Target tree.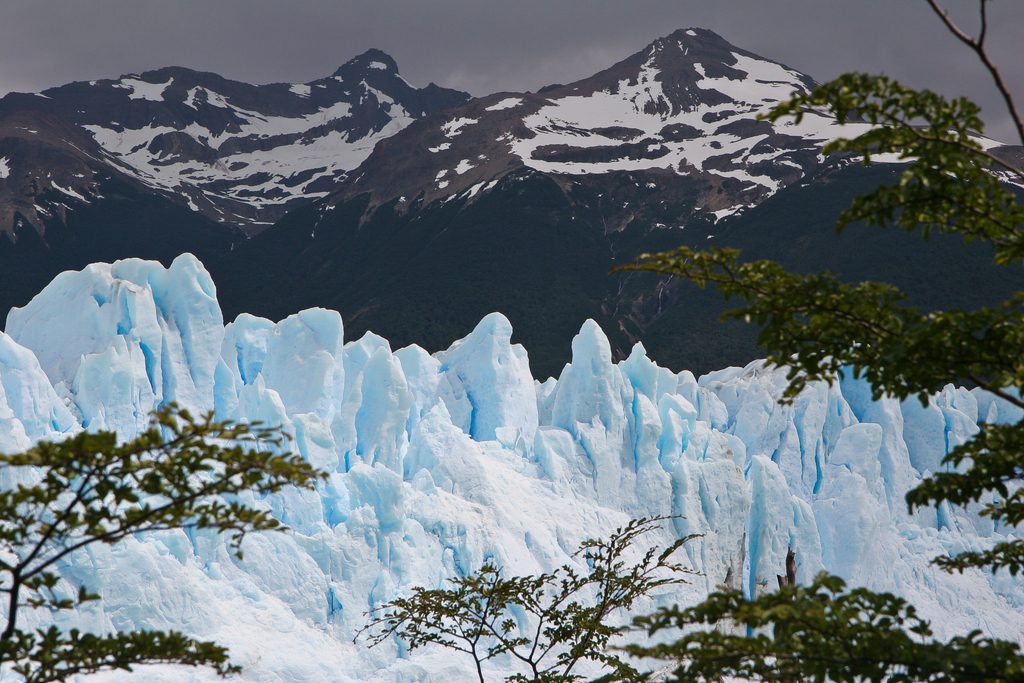
Target region: rect(643, 0, 1023, 682).
